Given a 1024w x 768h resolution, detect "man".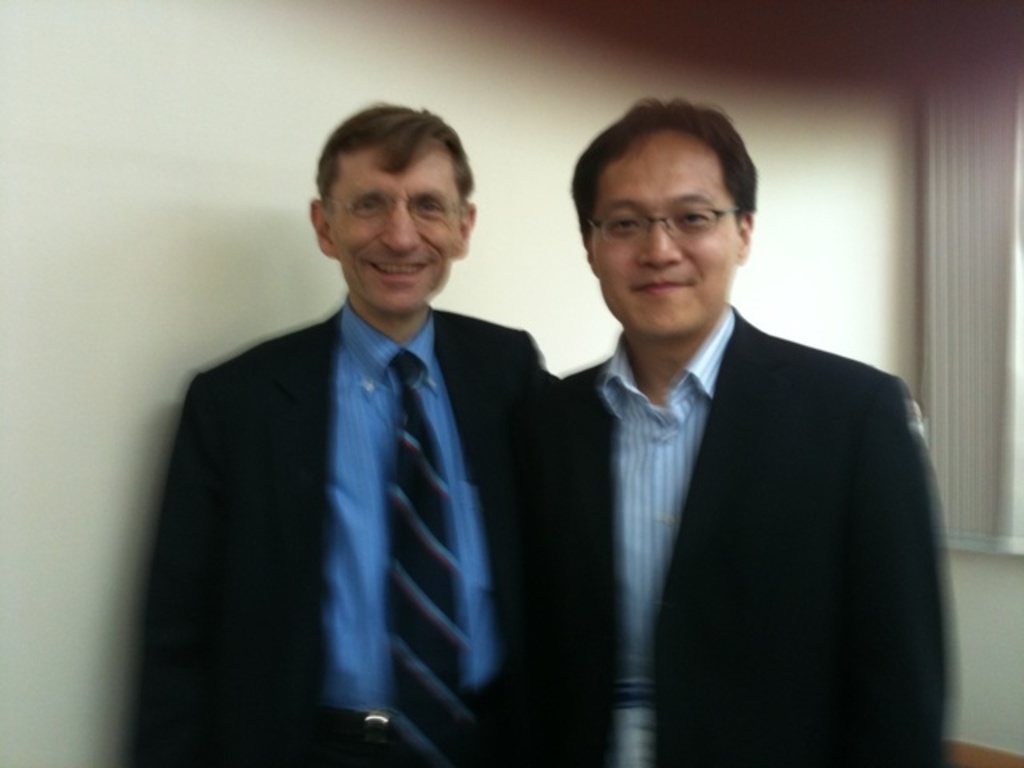
134 114 568 757.
